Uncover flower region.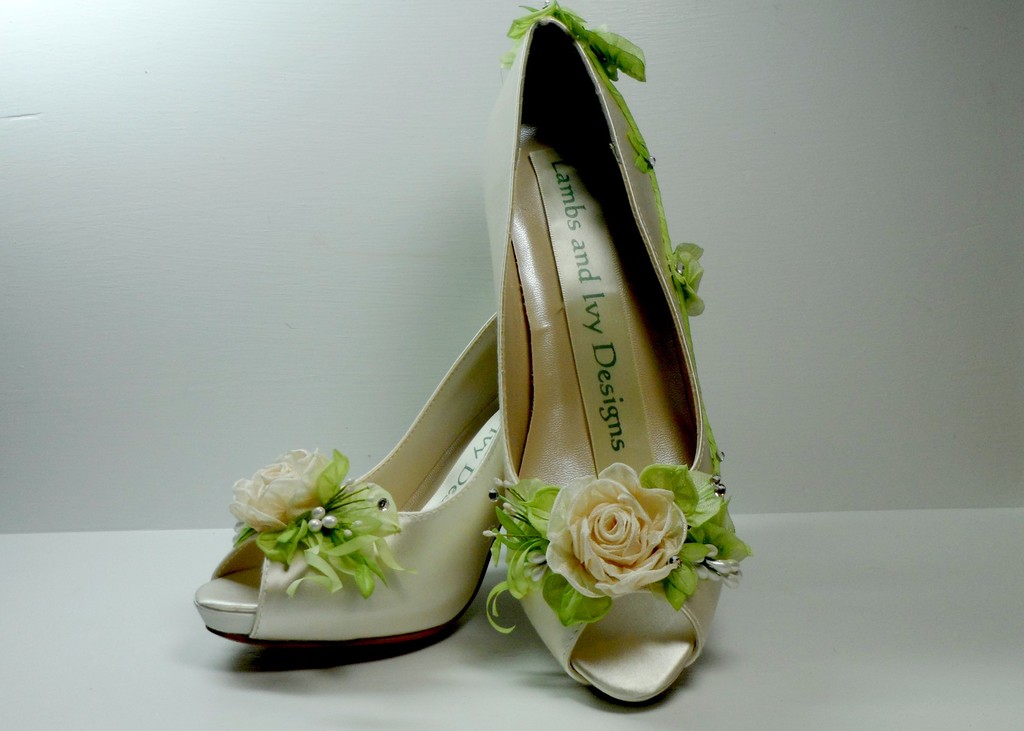
Uncovered: 547/454/707/614.
